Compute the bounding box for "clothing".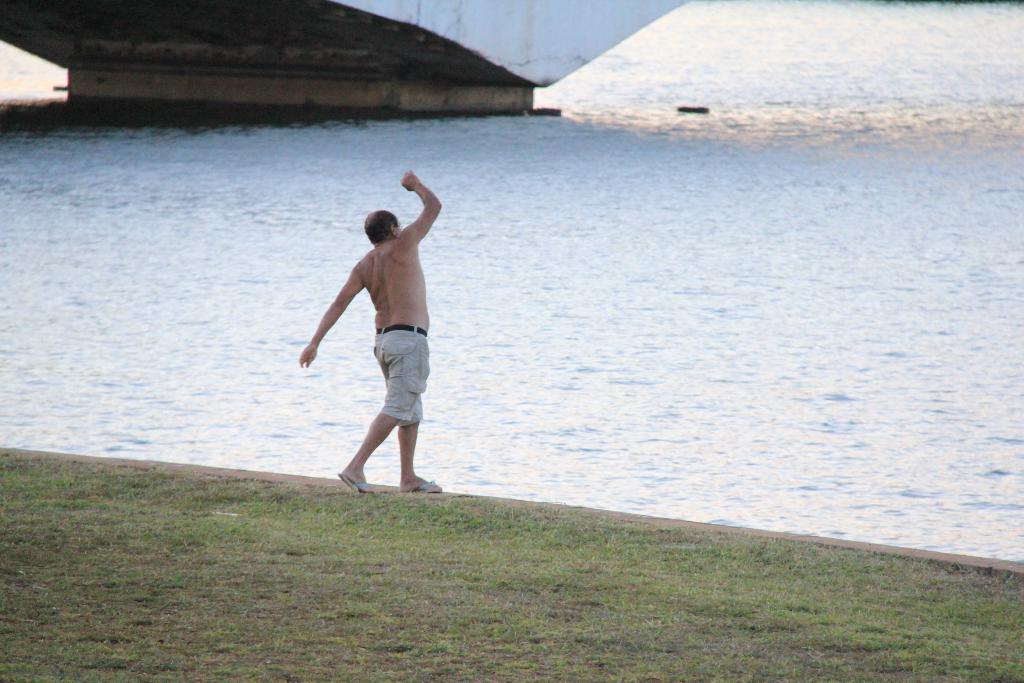
crop(372, 327, 431, 422).
